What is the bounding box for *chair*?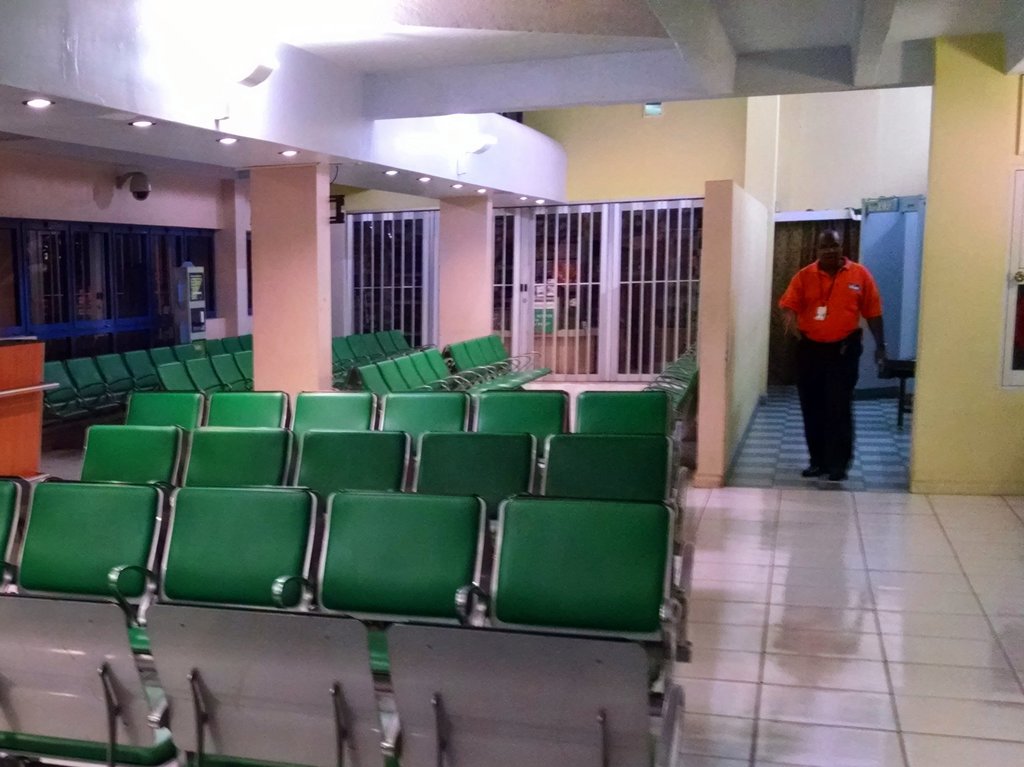
left=565, top=385, right=691, bottom=457.
